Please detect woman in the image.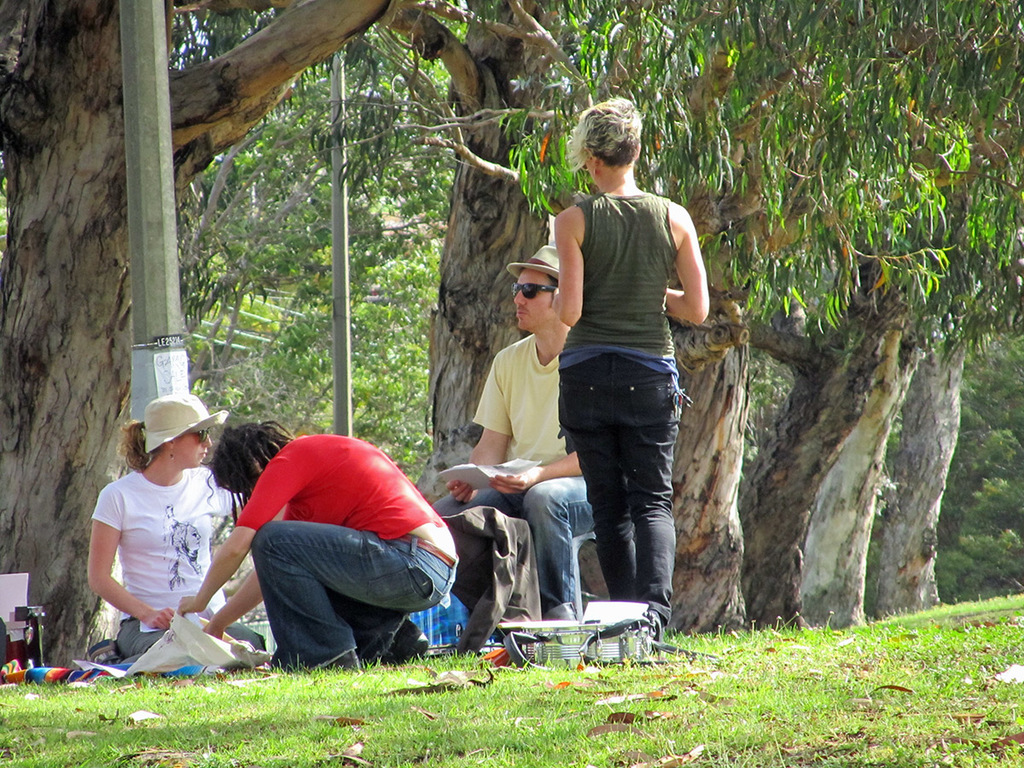
region(77, 388, 261, 702).
